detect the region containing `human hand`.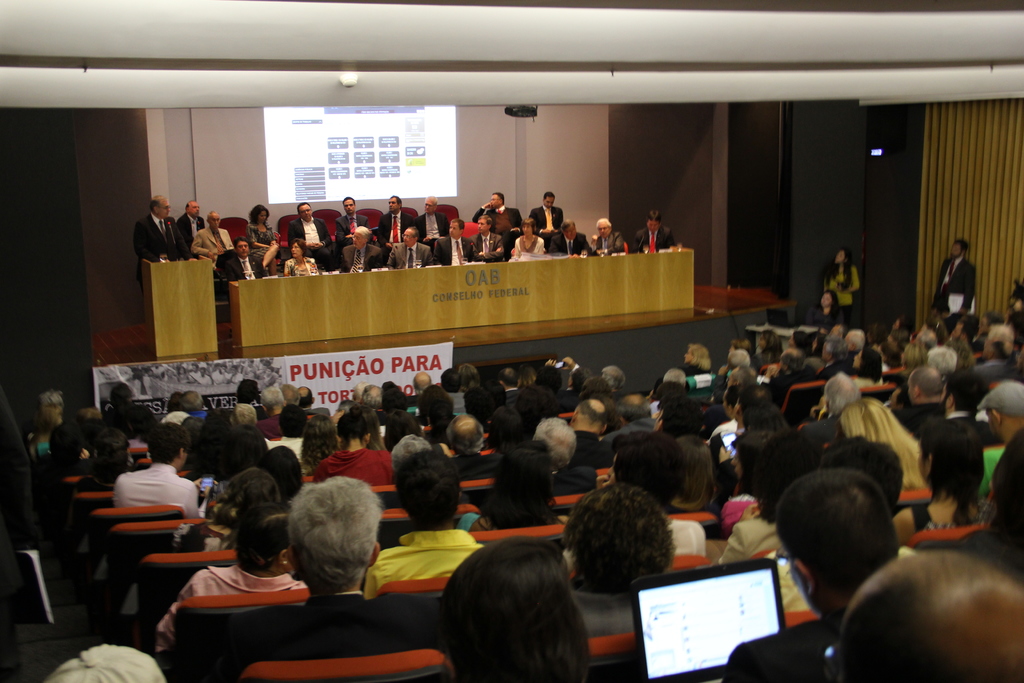
(287,263,298,276).
